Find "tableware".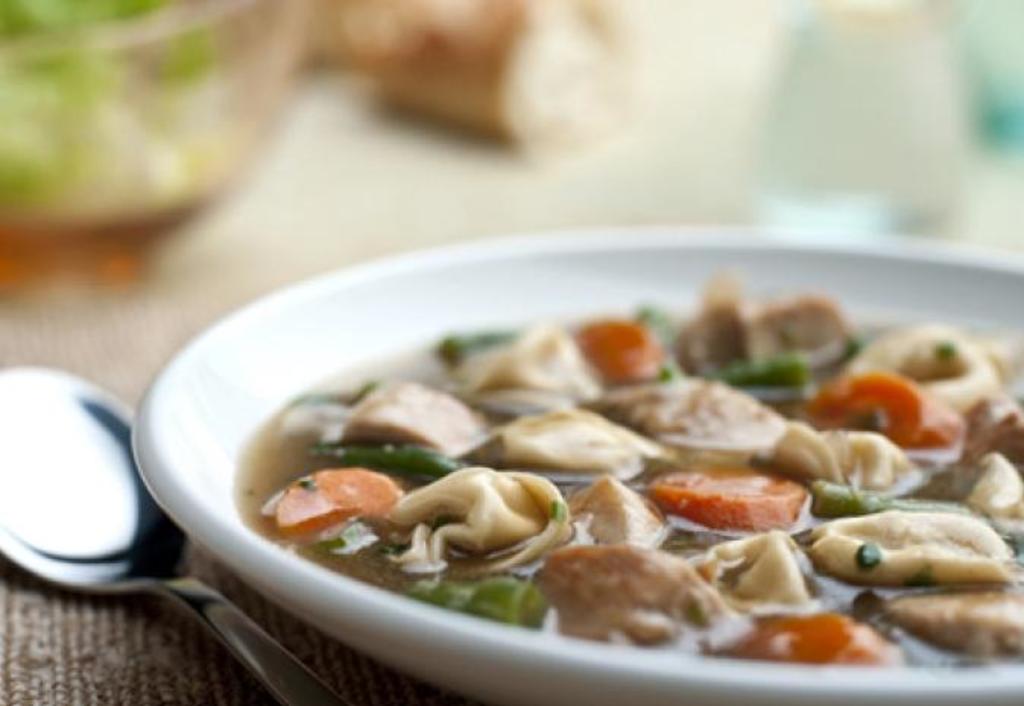
bbox=[68, 197, 980, 700].
